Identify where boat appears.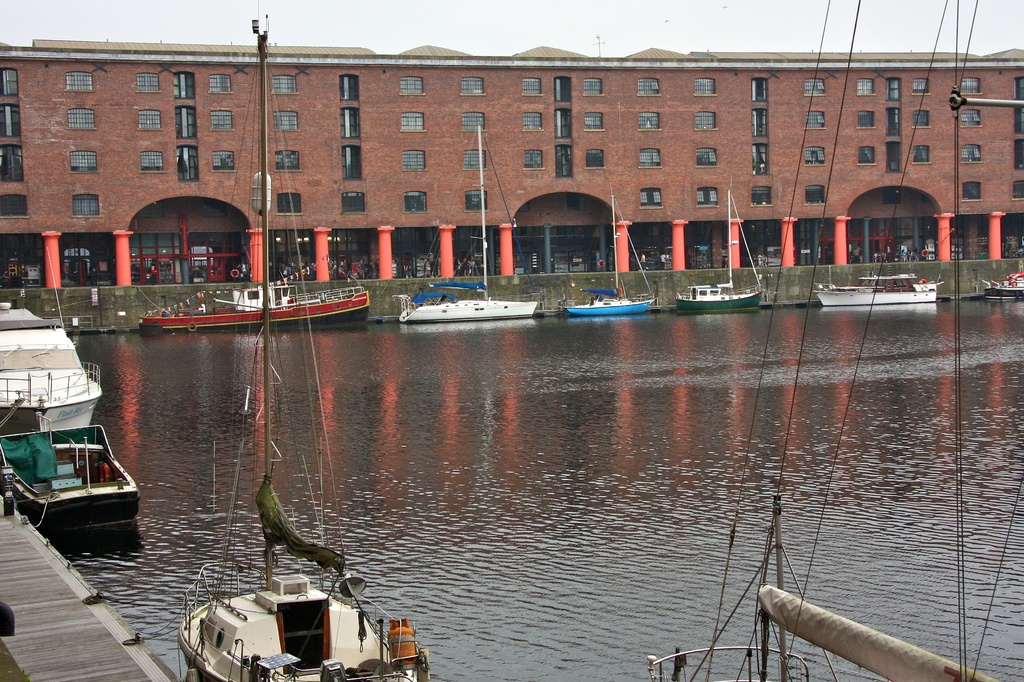
Appears at (left=564, top=195, right=652, bottom=315).
